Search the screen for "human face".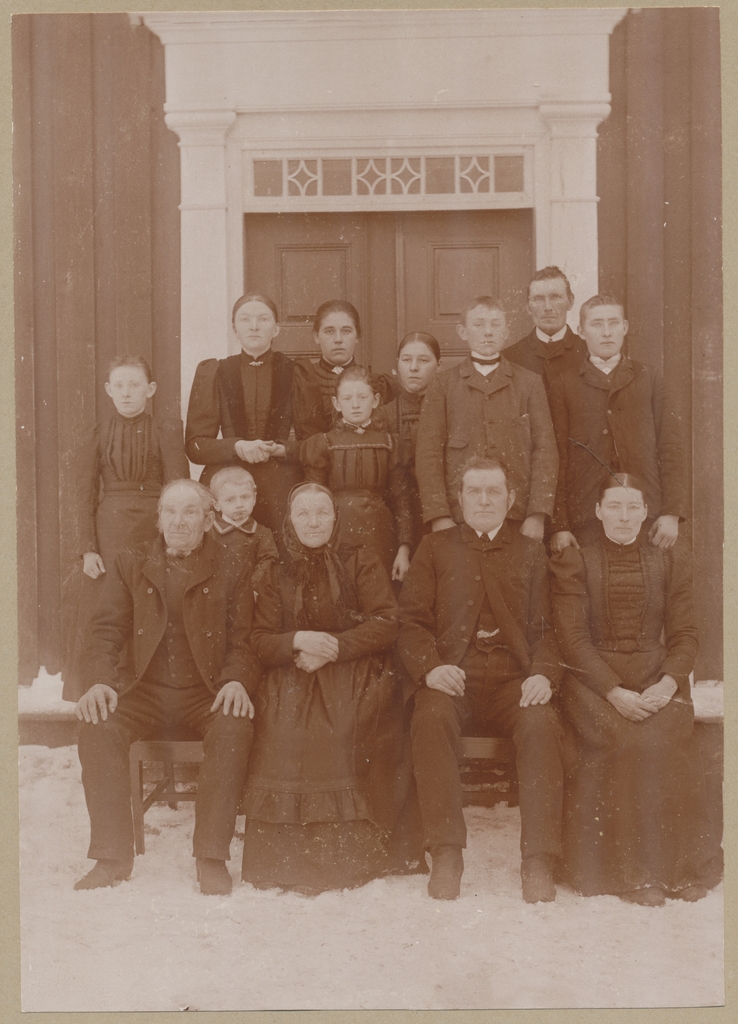
Found at 396/342/438/392.
